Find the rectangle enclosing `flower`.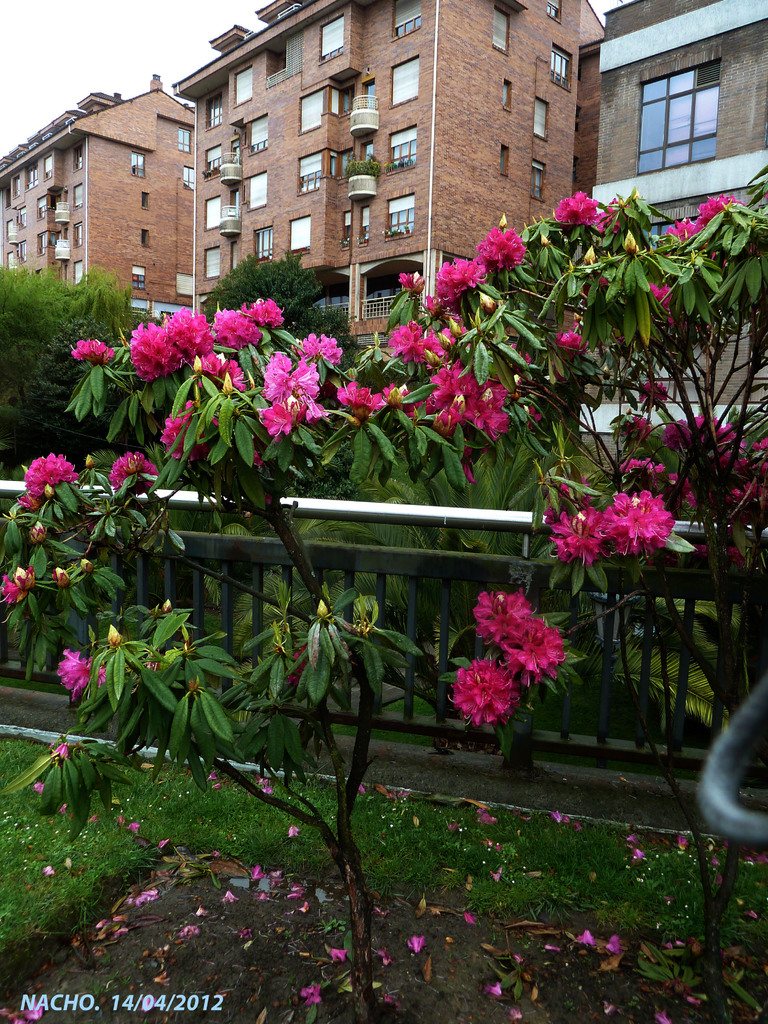
386,325,431,362.
